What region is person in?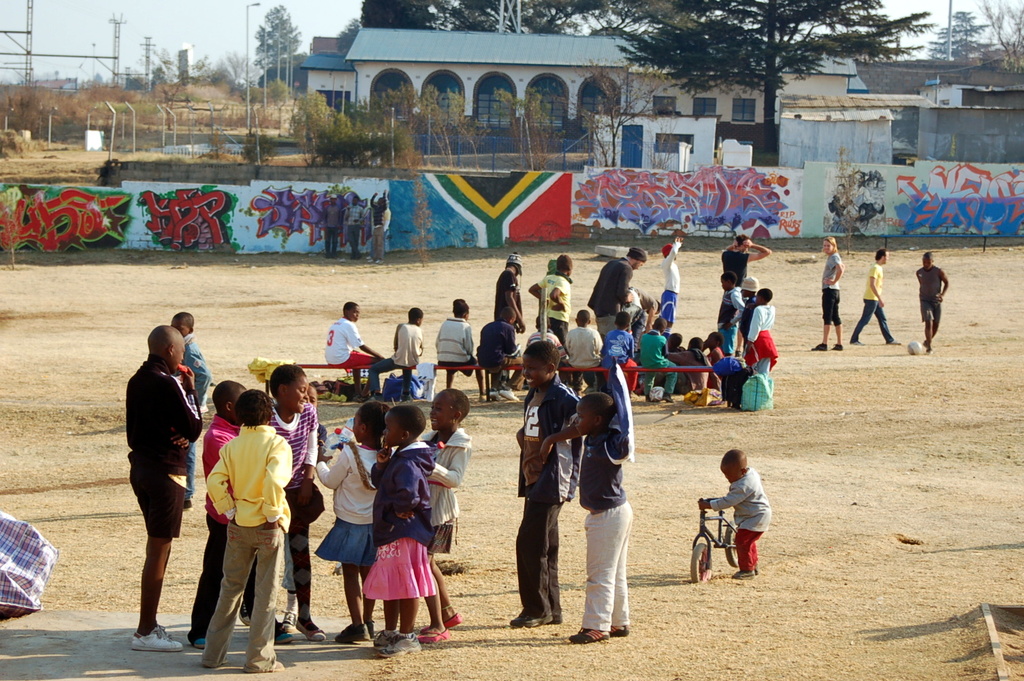
box(371, 305, 428, 398).
